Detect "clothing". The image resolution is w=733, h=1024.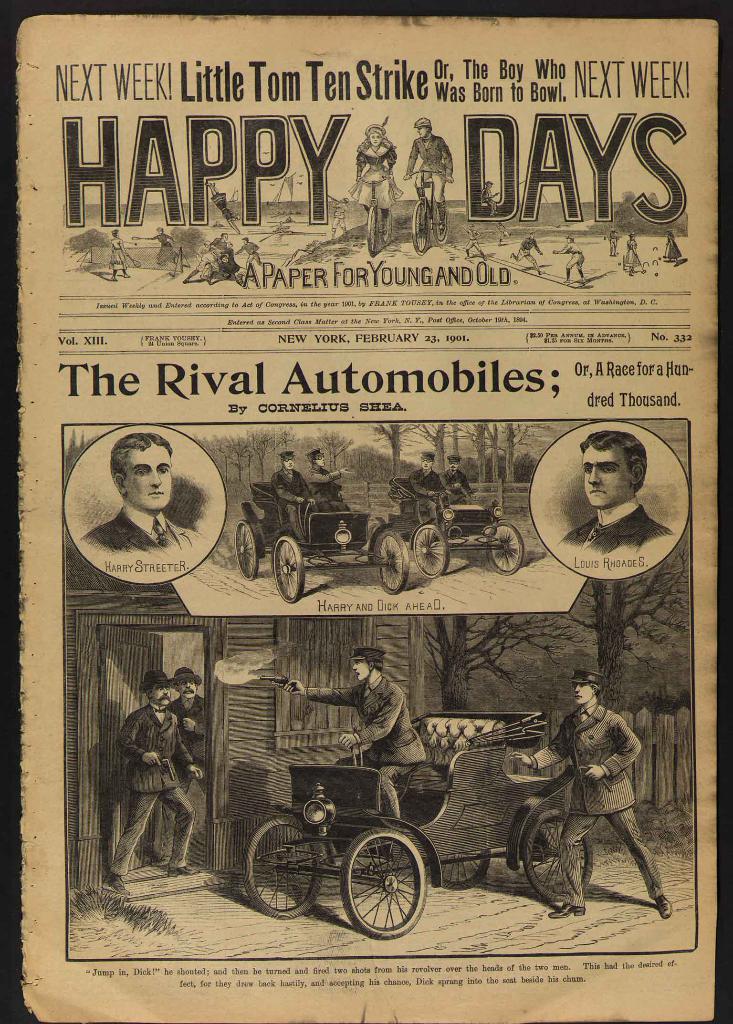
pyautogui.locateOnScreen(236, 239, 263, 268).
